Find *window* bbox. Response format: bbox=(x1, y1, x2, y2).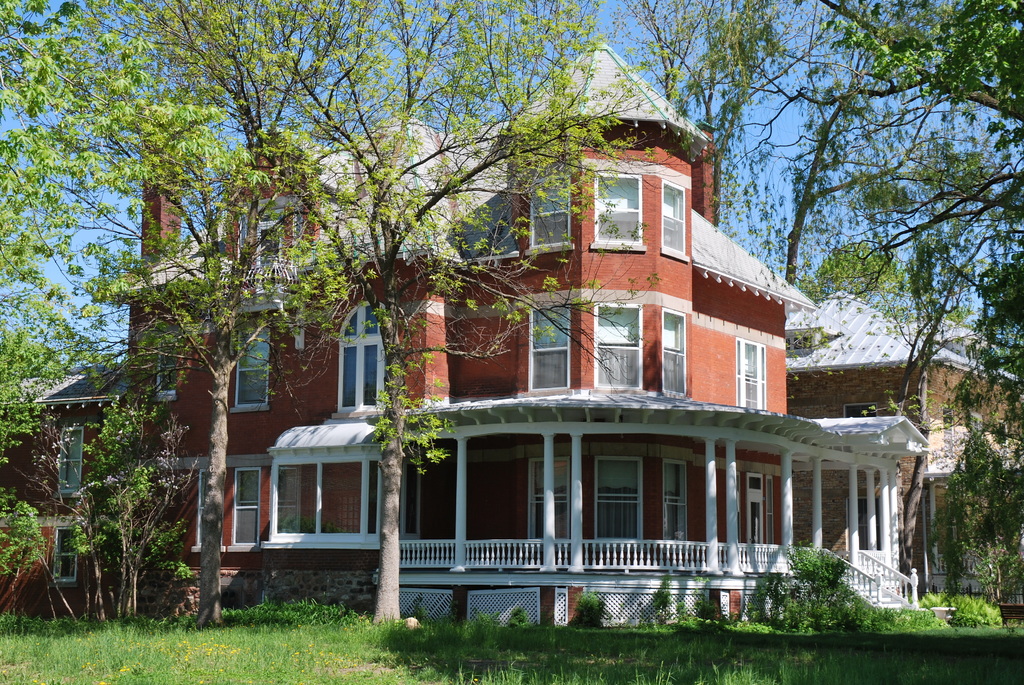
bbox=(661, 174, 687, 258).
